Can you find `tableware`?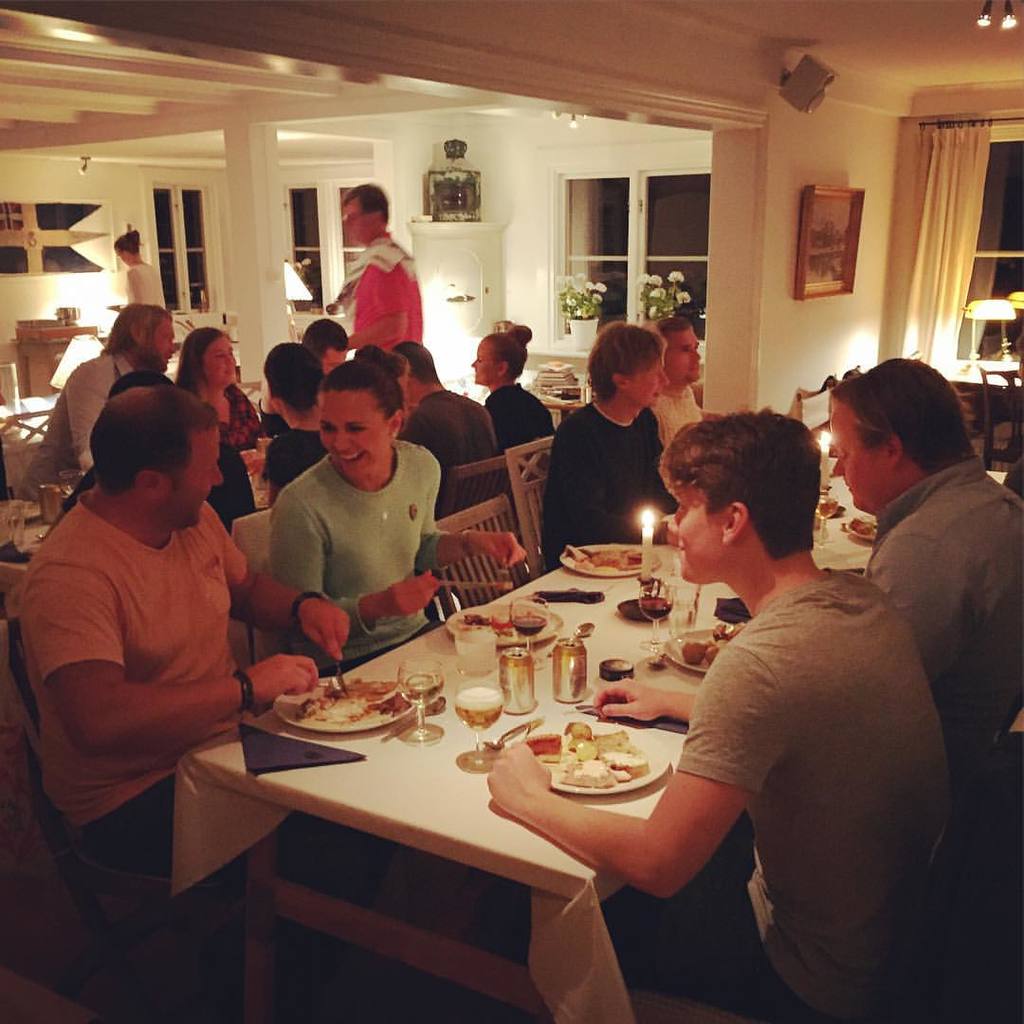
Yes, bounding box: x1=495, y1=618, x2=541, y2=724.
